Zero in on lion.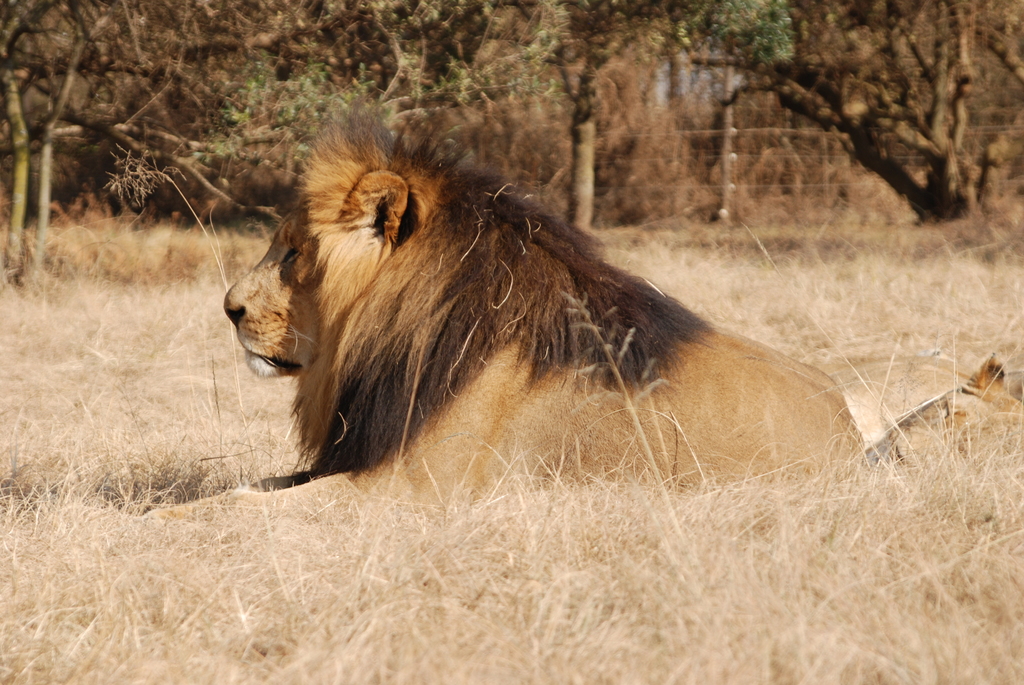
Zeroed in: (x1=140, y1=110, x2=861, y2=517).
